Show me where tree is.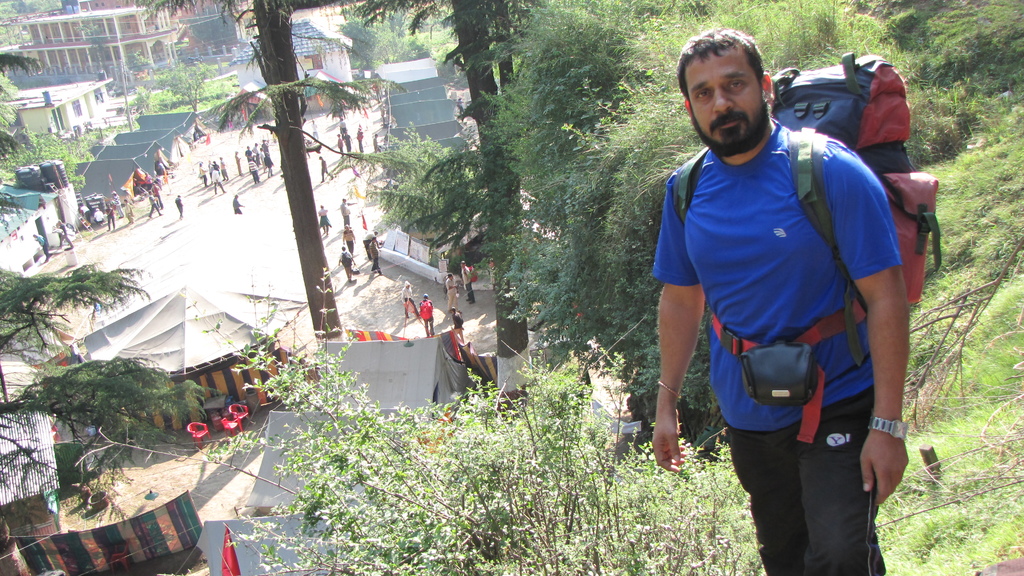
tree is at <region>0, 50, 44, 127</region>.
